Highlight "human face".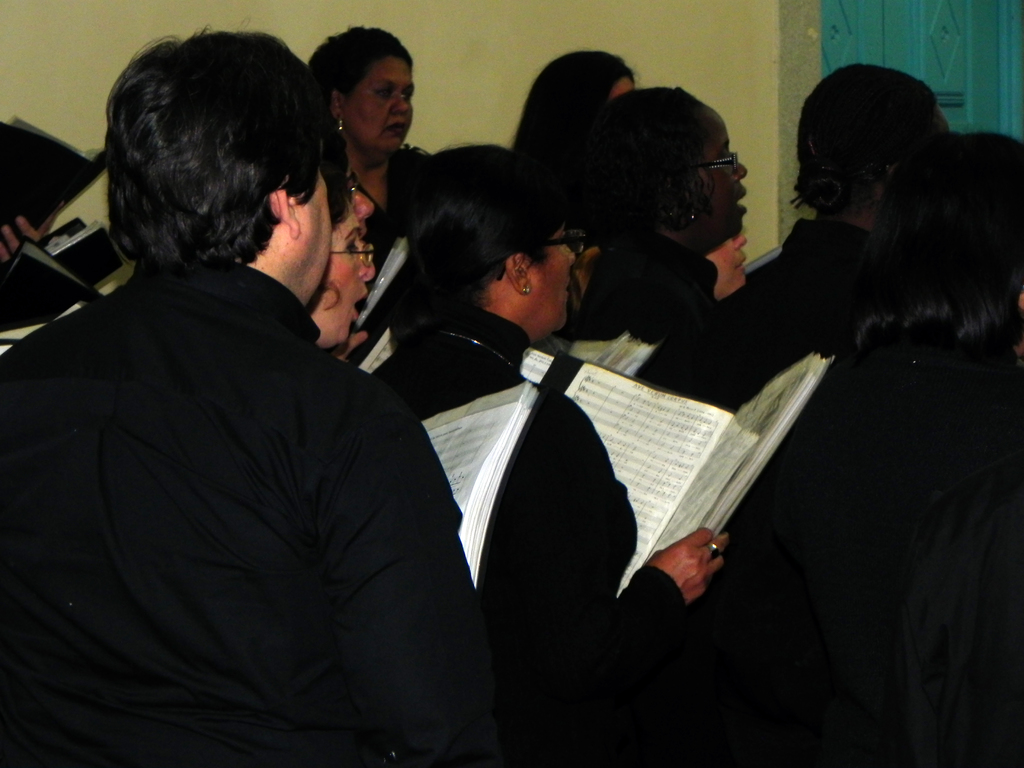
Highlighted region: <region>343, 47, 415, 155</region>.
